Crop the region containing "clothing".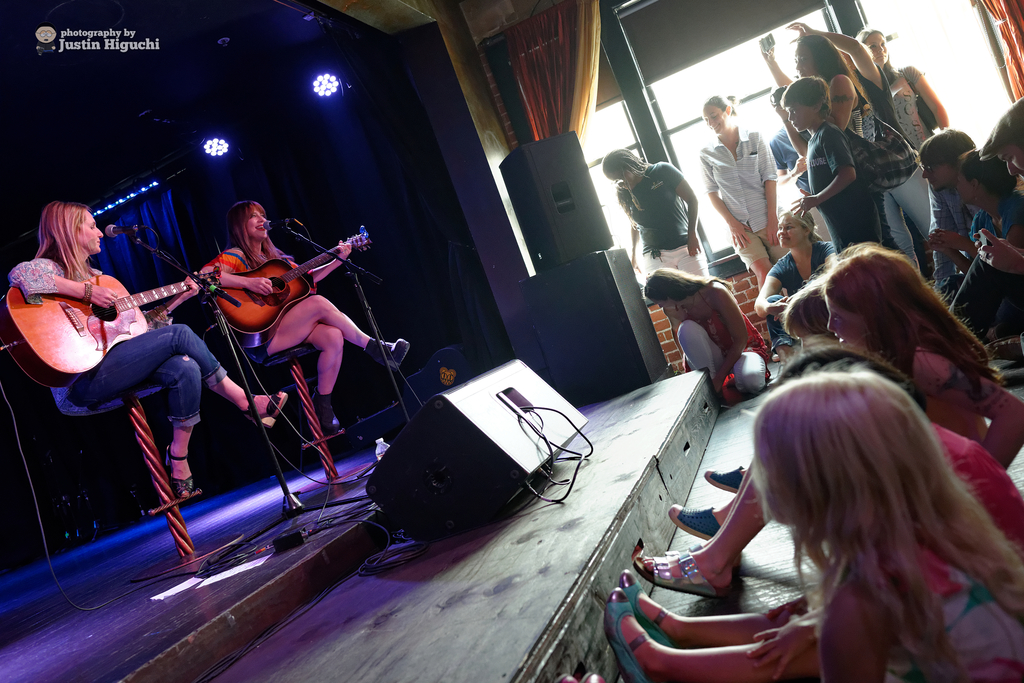
Crop region: <box>699,128,787,267</box>.
